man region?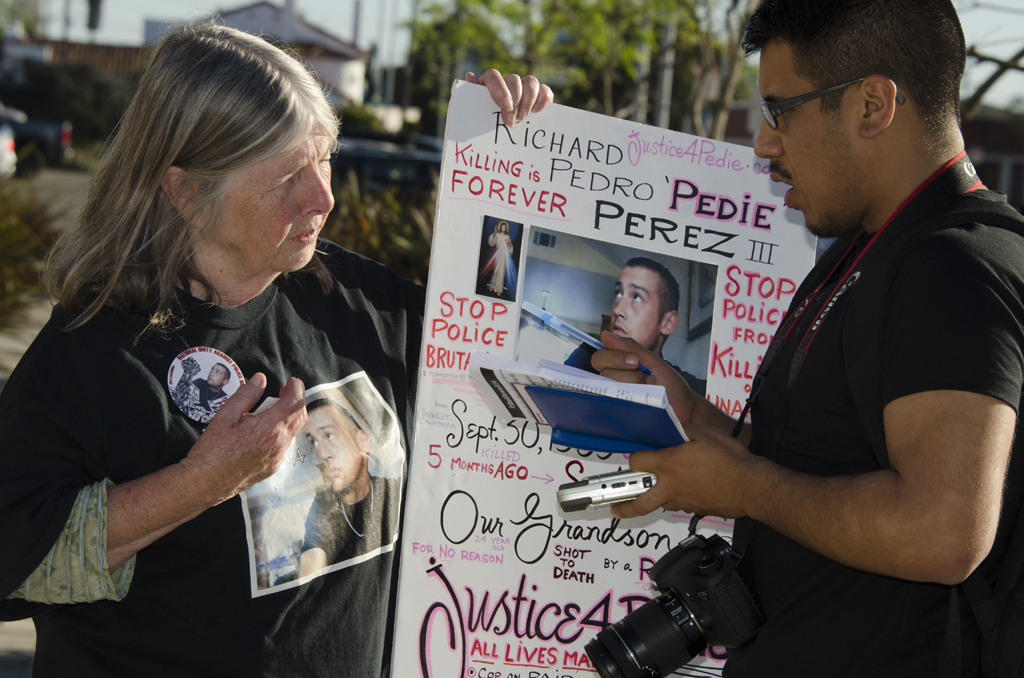
detection(296, 398, 406, 586)
